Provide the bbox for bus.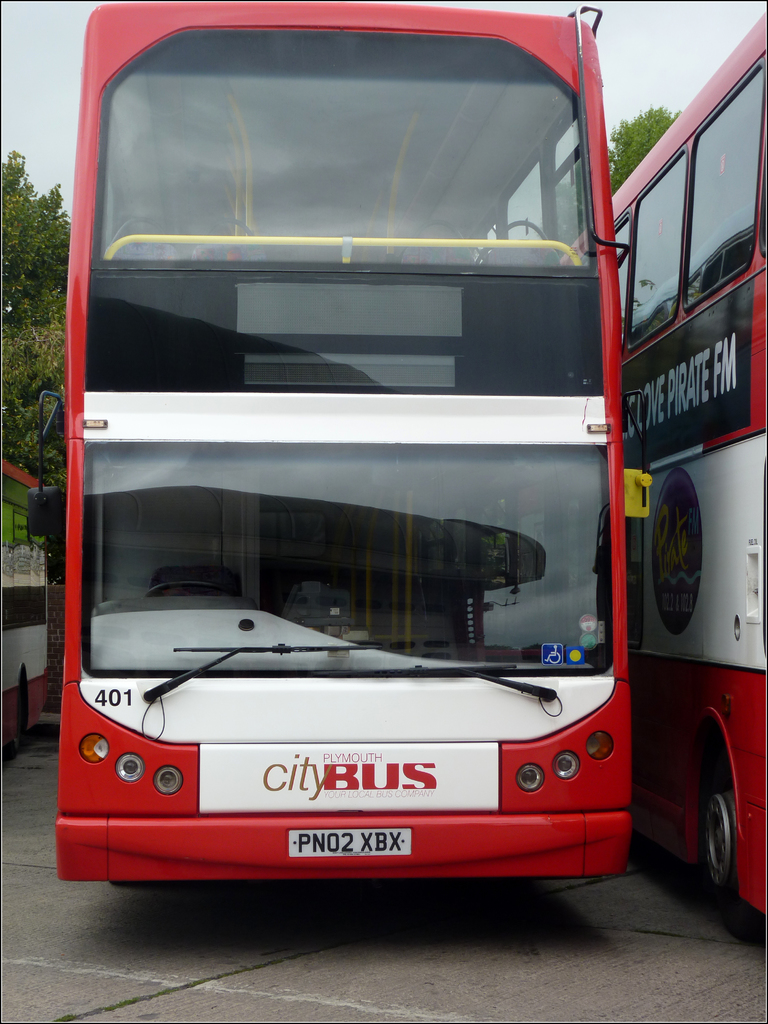
<box>27,1,655,883</box>.
